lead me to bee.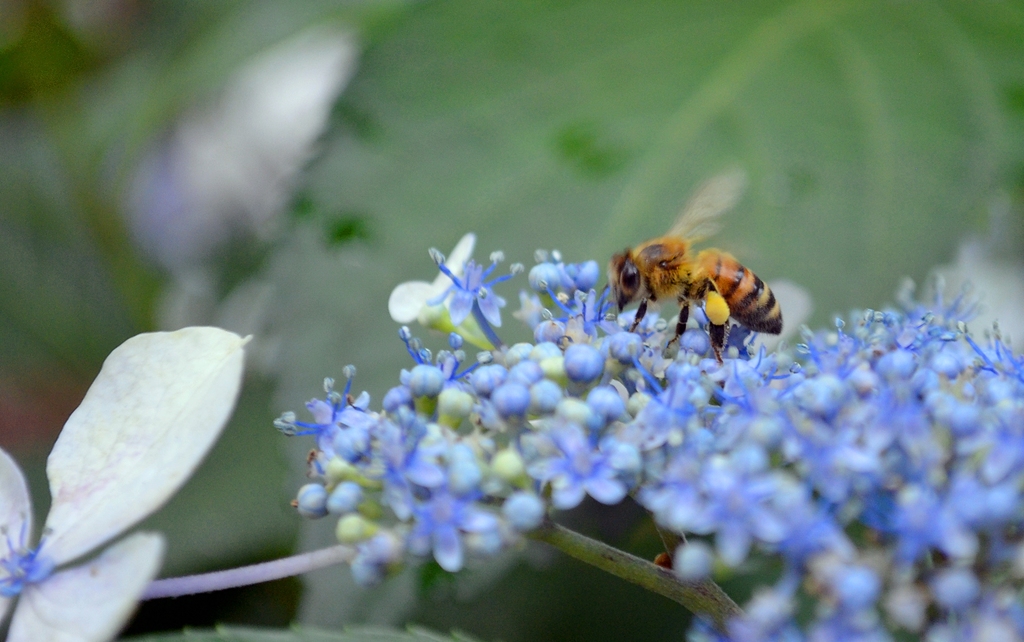
Lead to rect(592, 207, 799, 367).
